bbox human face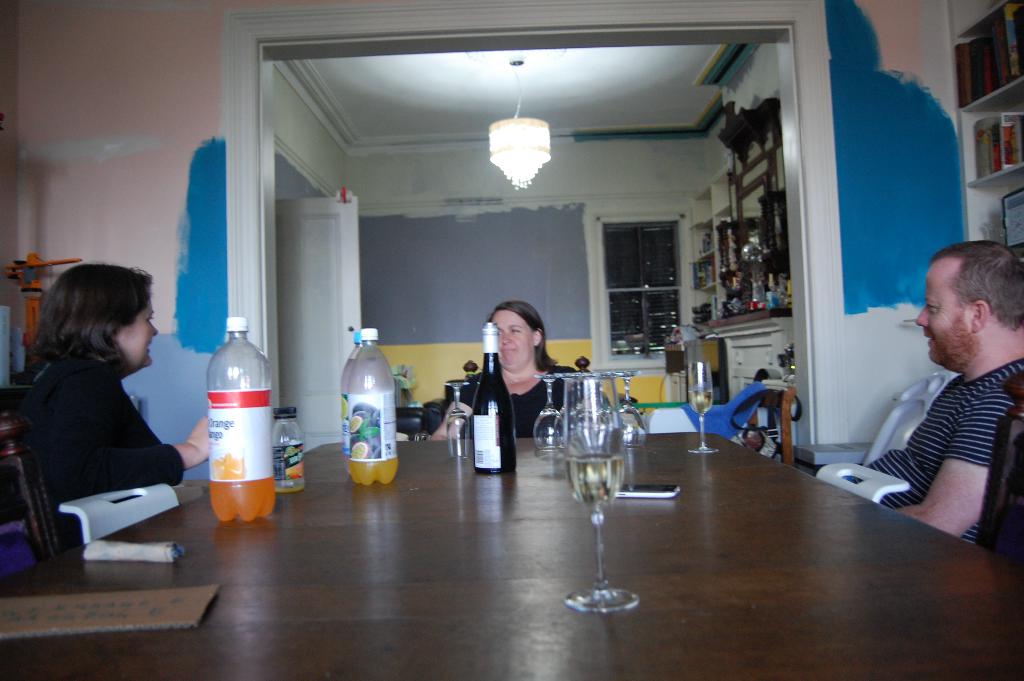
<region>911, 258, 971, 361</region>
